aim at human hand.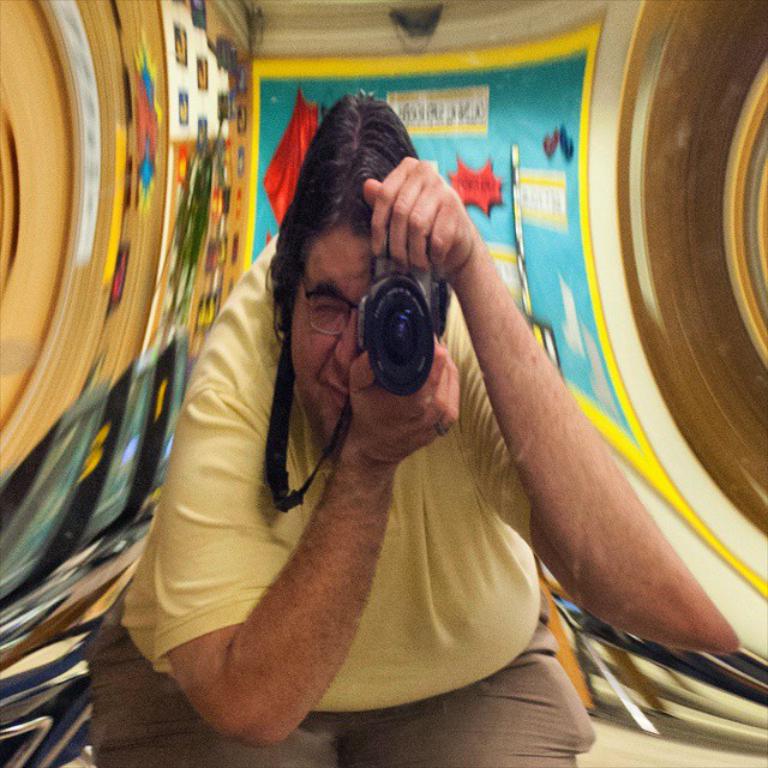
Aimed at <region>349, 332, 460, 463</region>.
